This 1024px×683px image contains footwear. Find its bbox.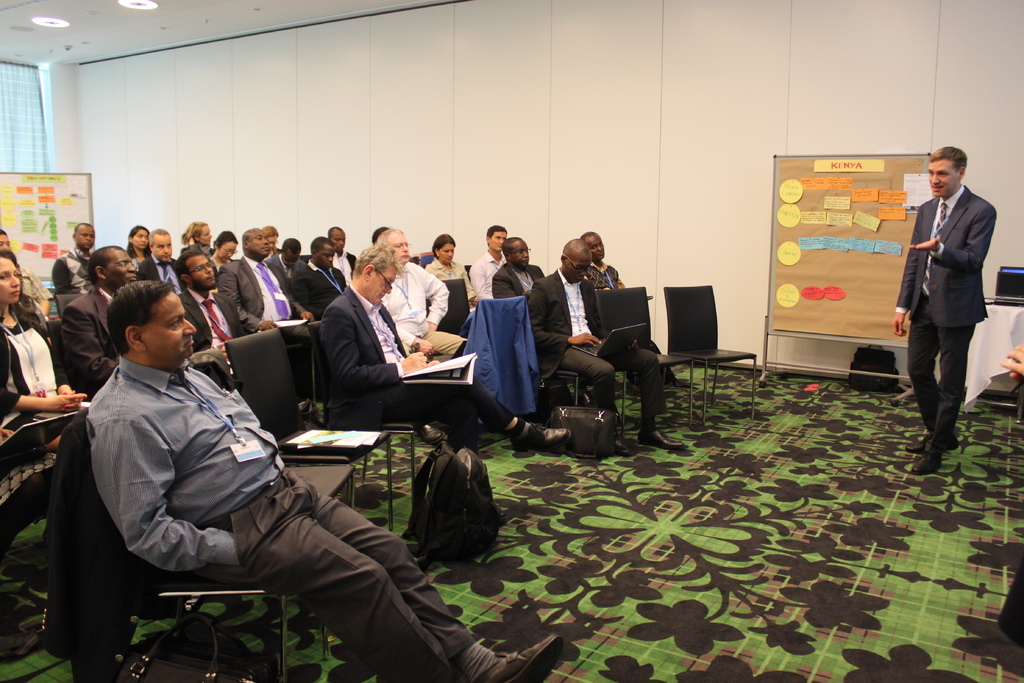
x1=417 y1=422 x2=445 y2=444.
